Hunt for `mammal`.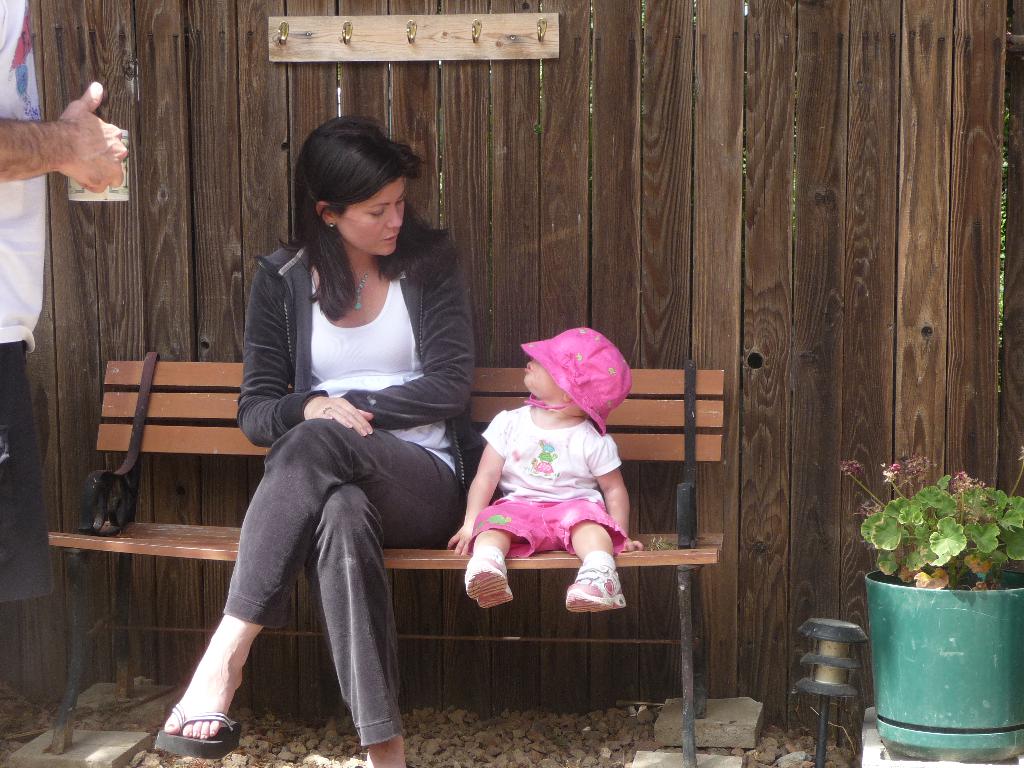
Hunted down at 3/0/132/601.
